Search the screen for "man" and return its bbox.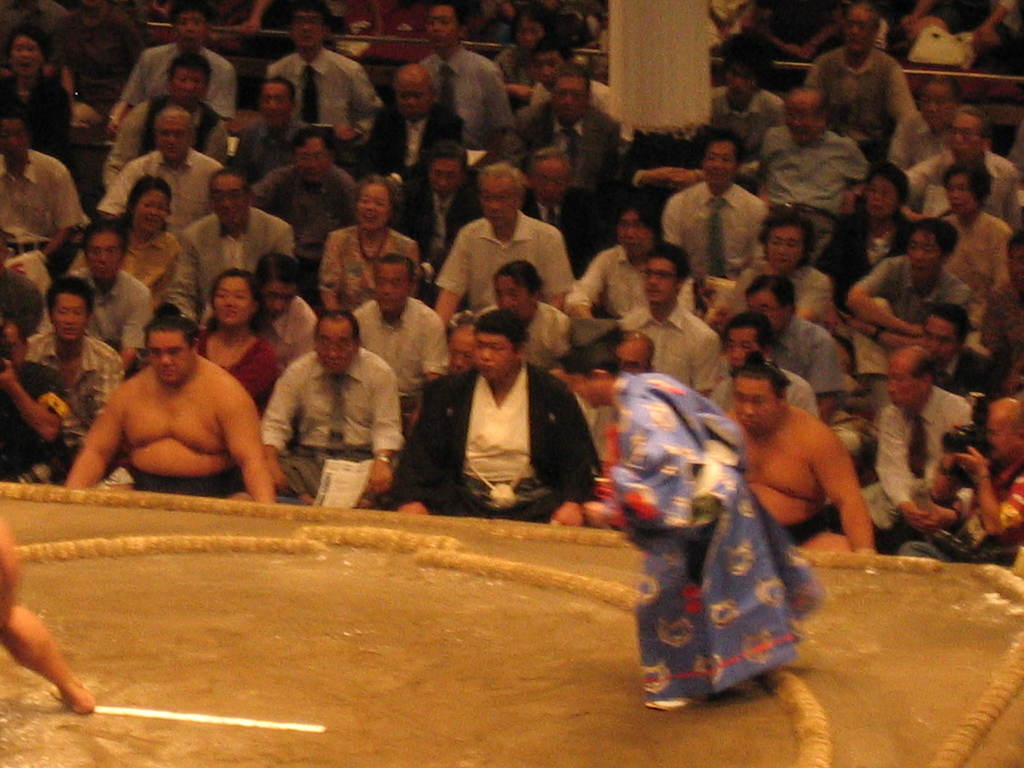
Found: [117,6,235,127].
